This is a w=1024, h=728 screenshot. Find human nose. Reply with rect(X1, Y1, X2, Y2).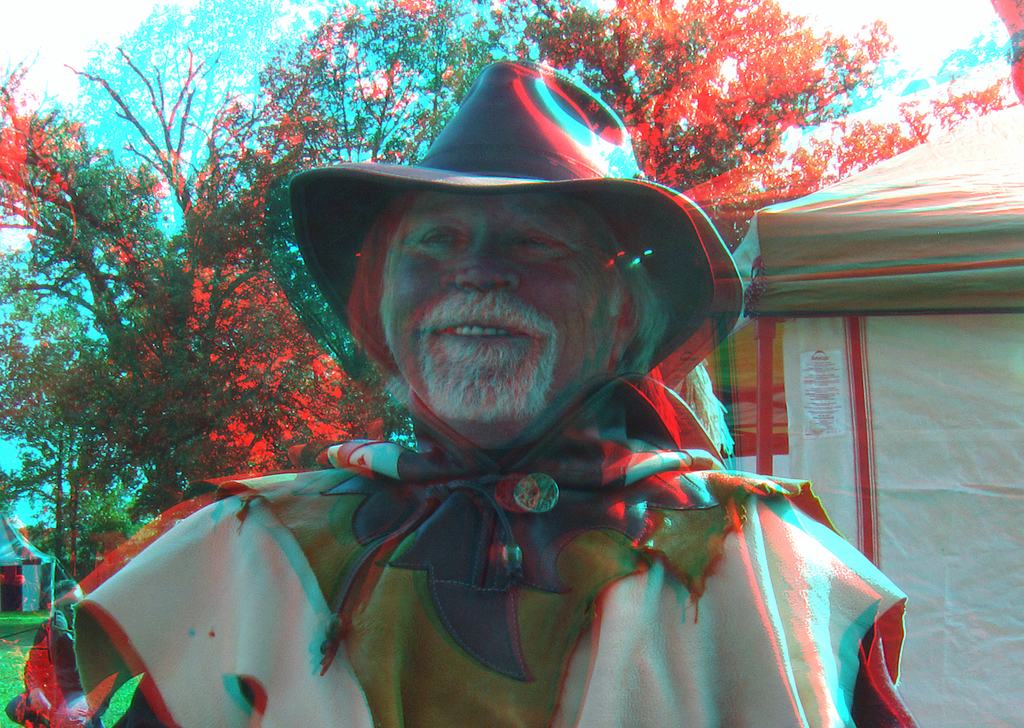
rect(452, 235, 518, 293).
